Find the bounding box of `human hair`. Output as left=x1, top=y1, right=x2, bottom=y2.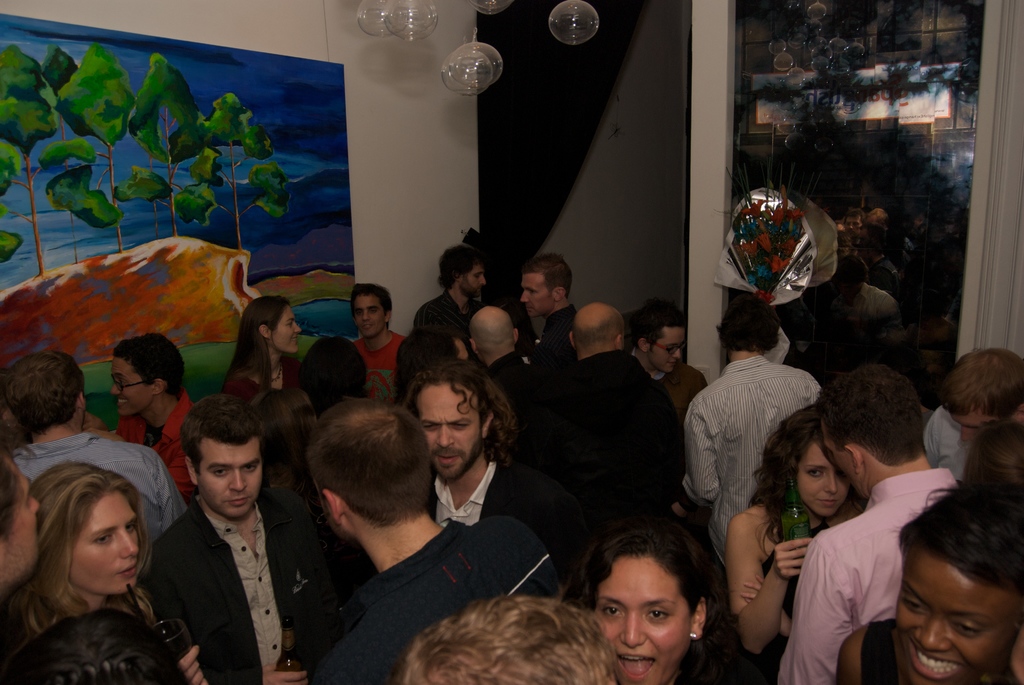
left=216, top=295, right=289, bottom=402.
